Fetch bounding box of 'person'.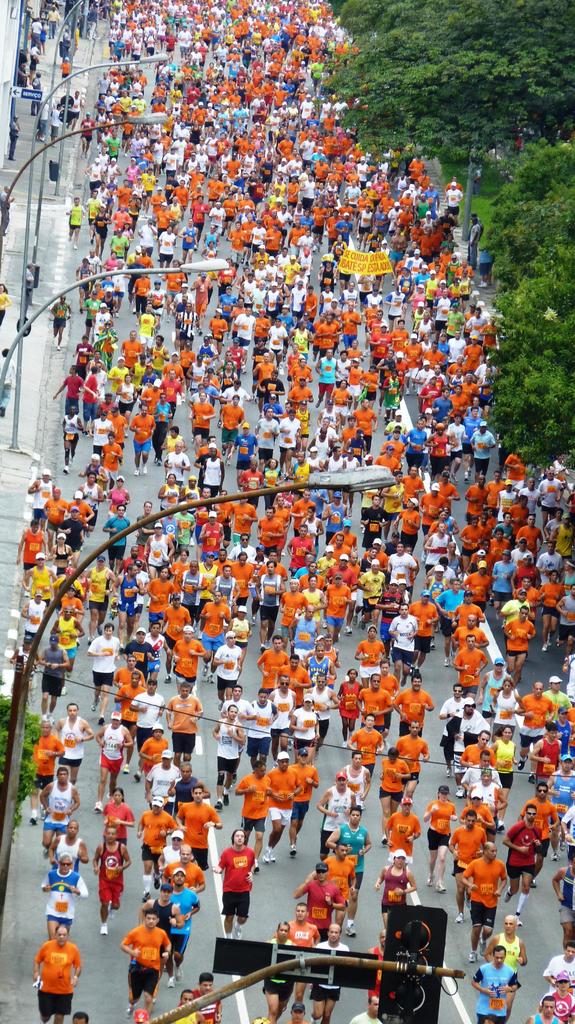
Bbox: crop(462, 750, 502, 790).
